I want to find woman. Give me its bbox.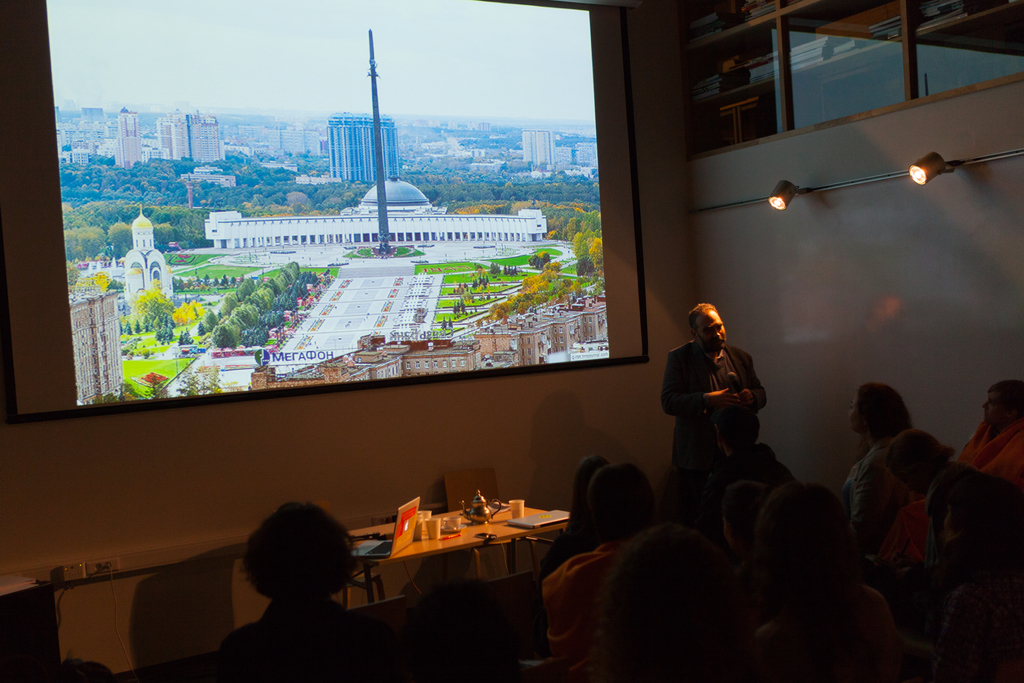
l=214, t=499, r=375, b=682.
